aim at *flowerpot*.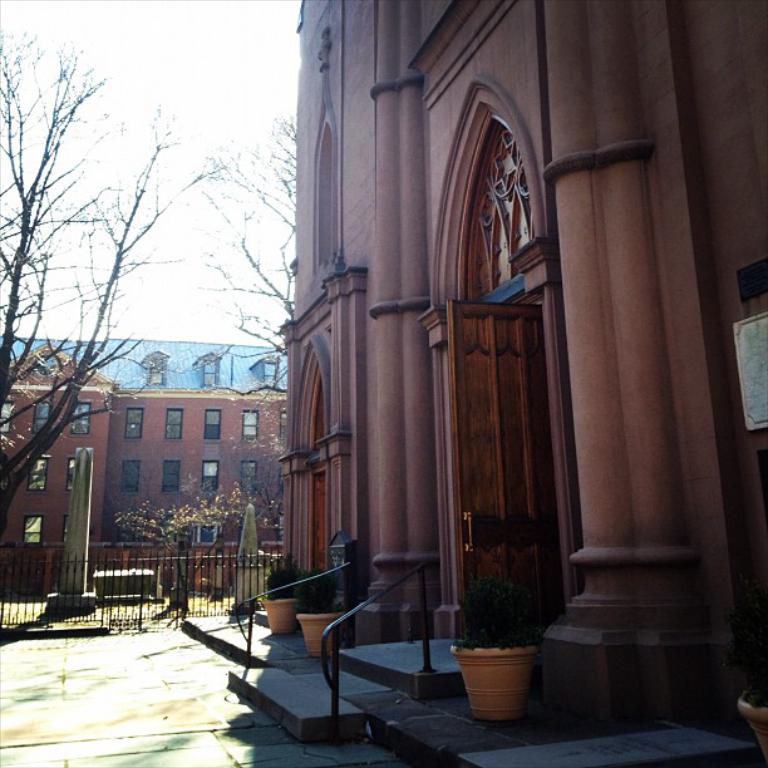
Aimed at pyautogui.locateOnScreen(454, 637, 548, 720).
